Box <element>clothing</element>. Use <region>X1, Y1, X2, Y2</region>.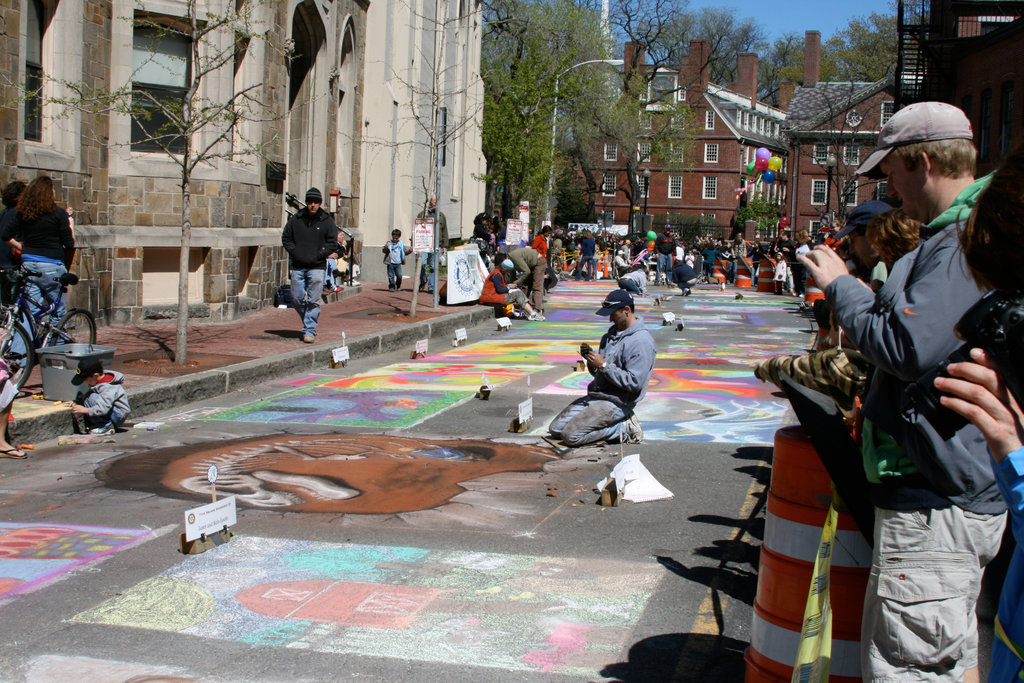
<region>699, 247, 716, 272</region>.
